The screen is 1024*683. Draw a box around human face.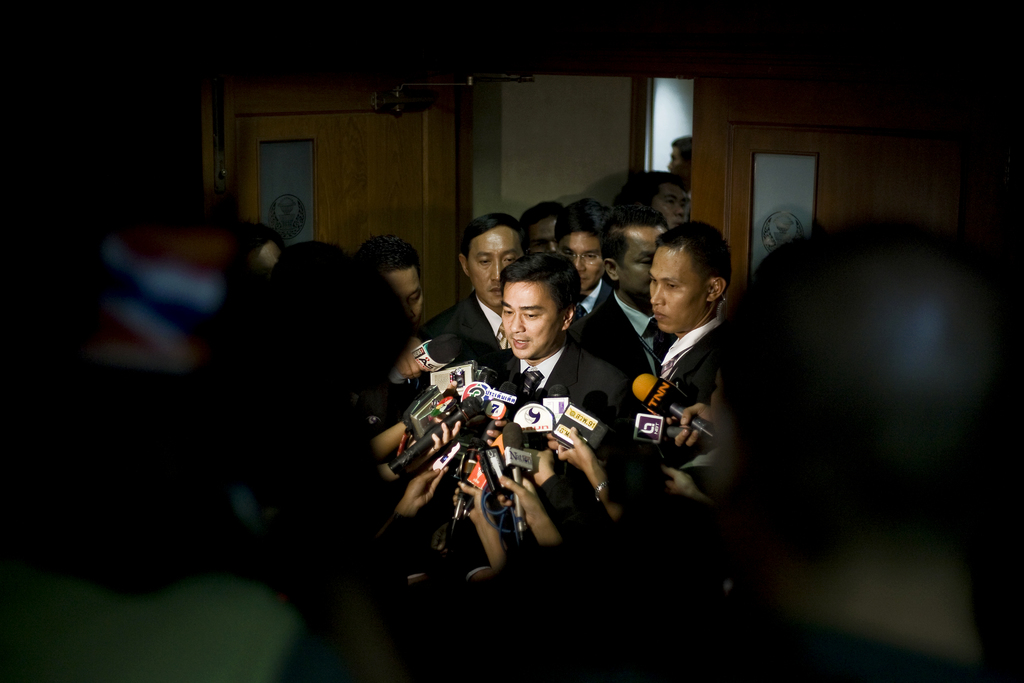
{"left": 525, "top": 214, "right": 557, "bottom": 255}.
